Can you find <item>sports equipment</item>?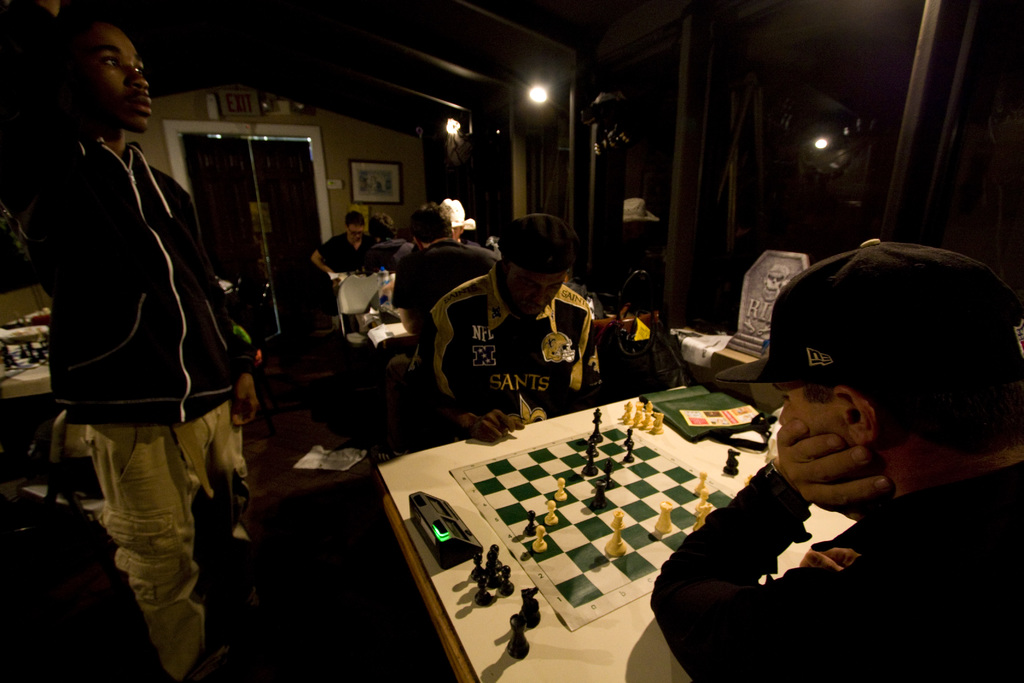
Yes, bounding box: bbox(446, 404, 742, 632).
